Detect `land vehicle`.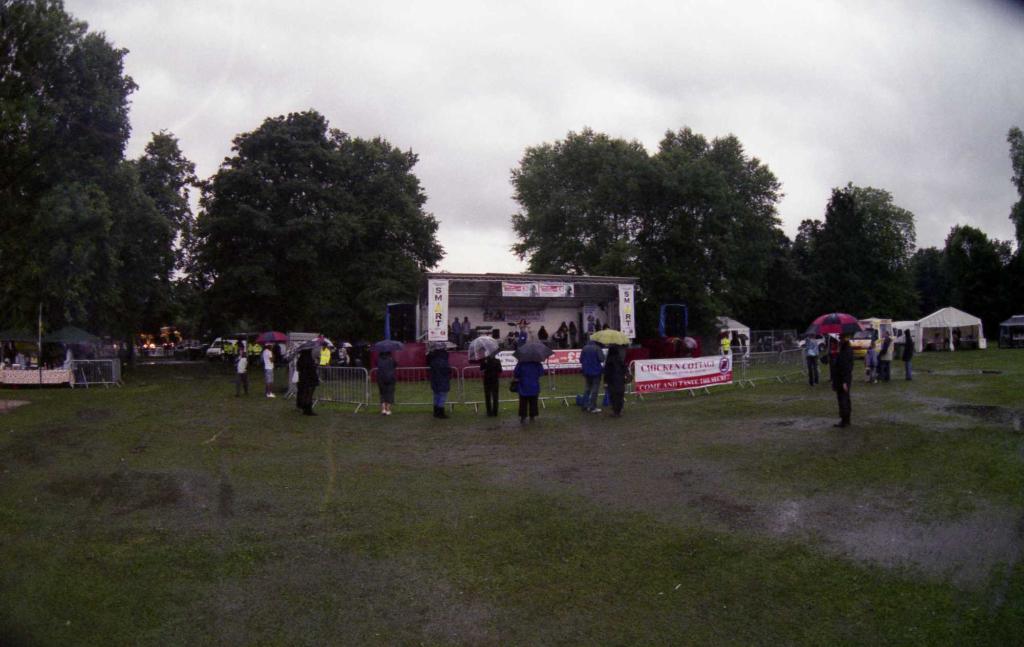
Detected at (left=202, top=336, right=240, bottom=362).
